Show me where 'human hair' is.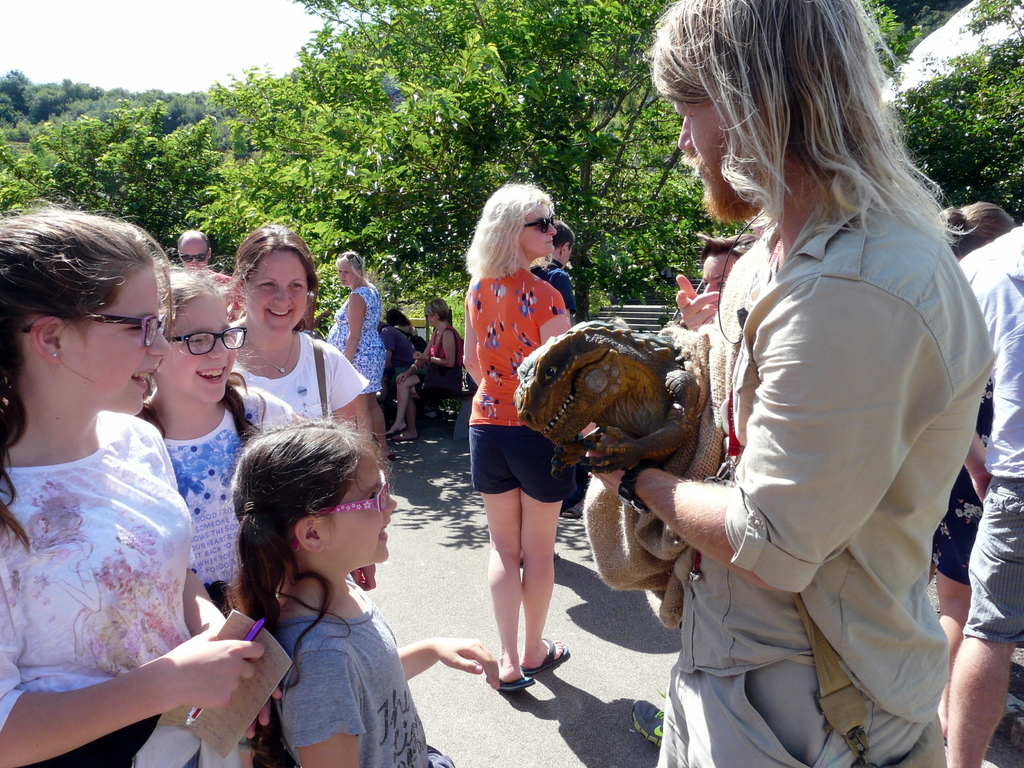
'human hair' is at {"x1": 0, "y1": 206, "x2": 177, "y2": 557}.
